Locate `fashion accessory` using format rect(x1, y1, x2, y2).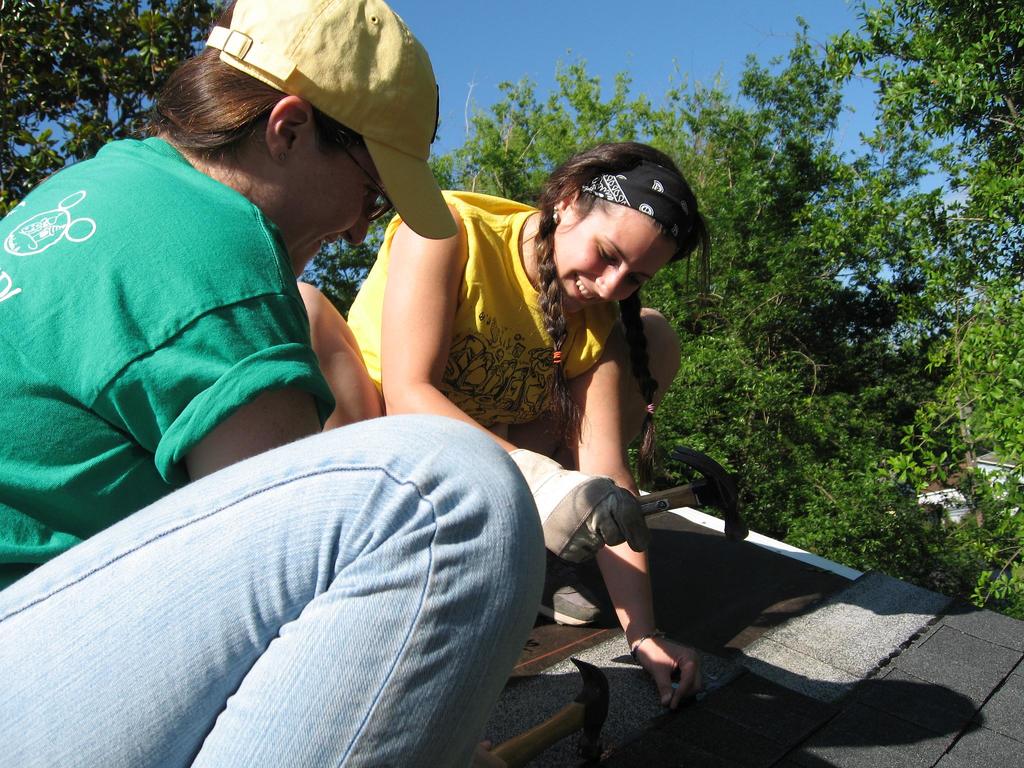
rect(540, 584, 607, 633).
